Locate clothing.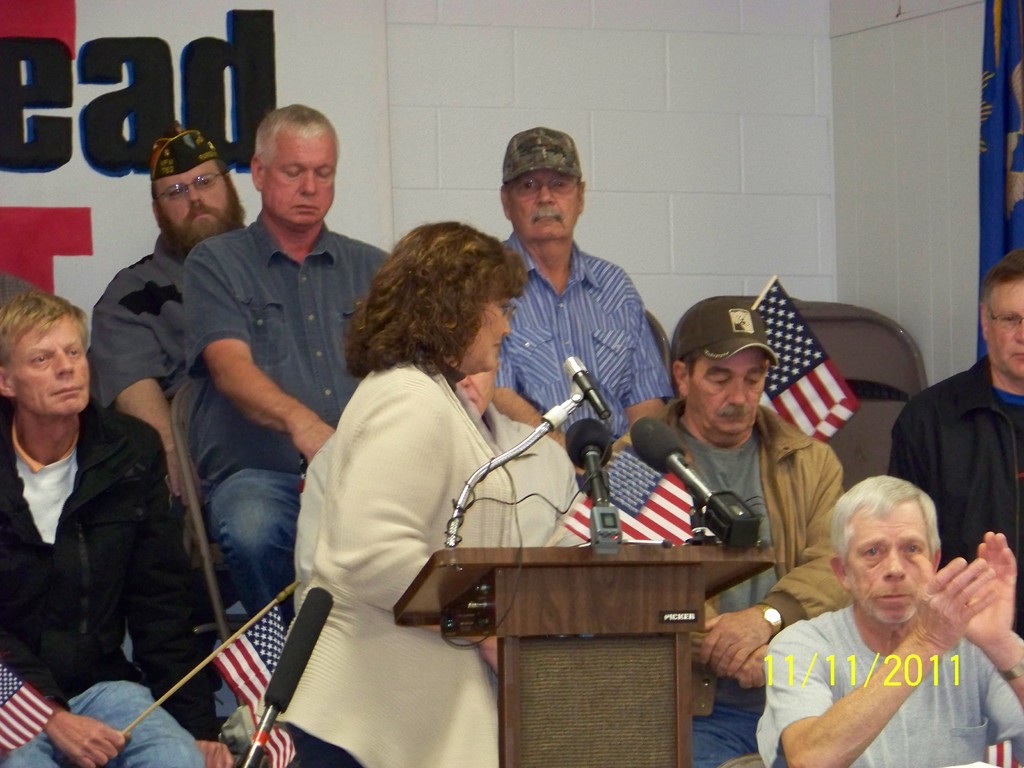
Bounding box: 1/396/215/764.
